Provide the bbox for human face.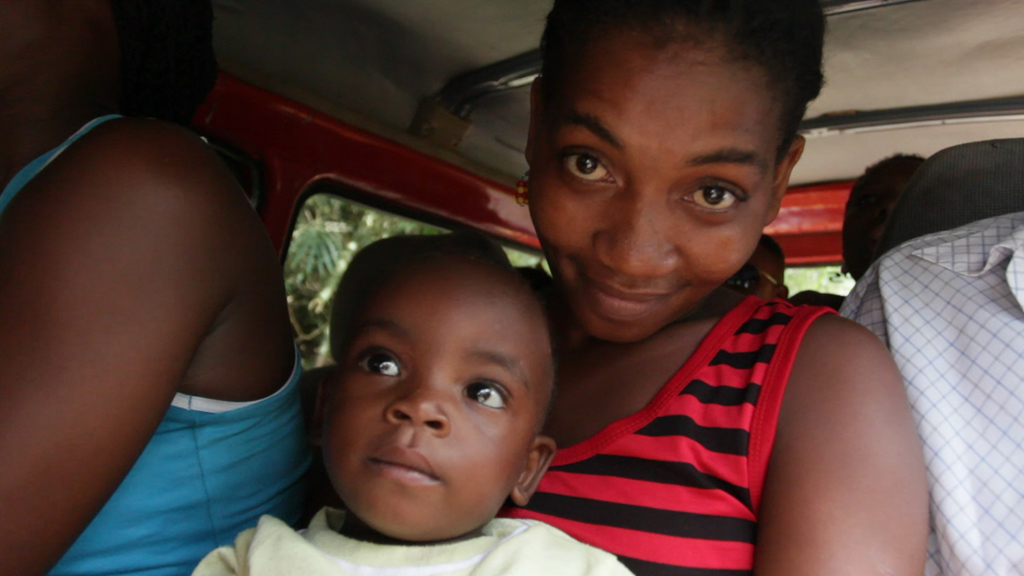
[519,2,790,348].
